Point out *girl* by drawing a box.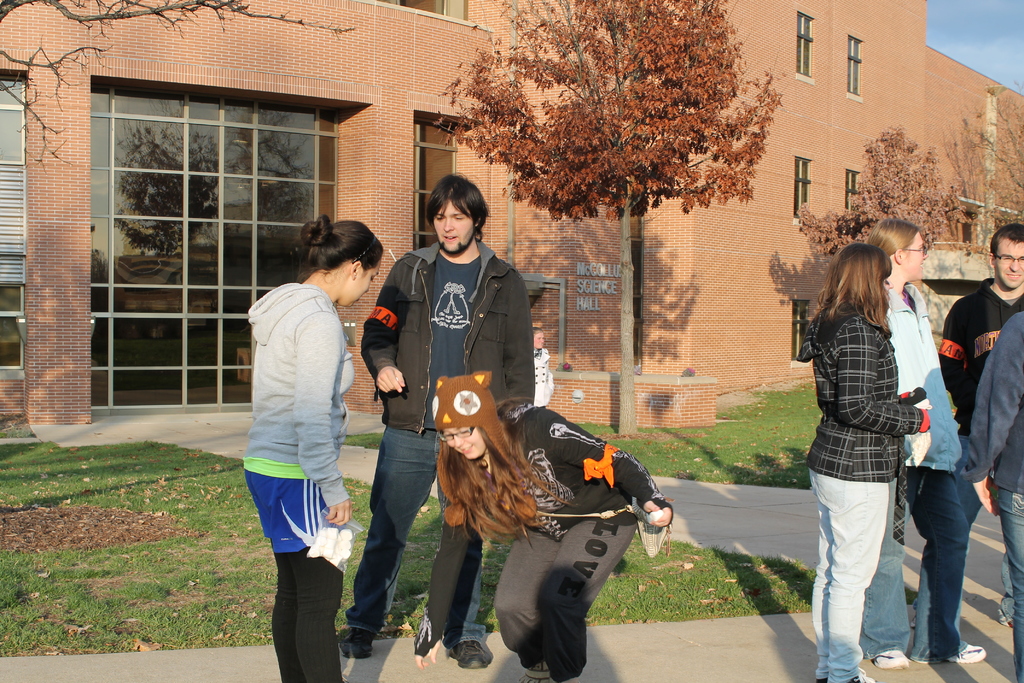
detection(240, 214, 380, 679).
